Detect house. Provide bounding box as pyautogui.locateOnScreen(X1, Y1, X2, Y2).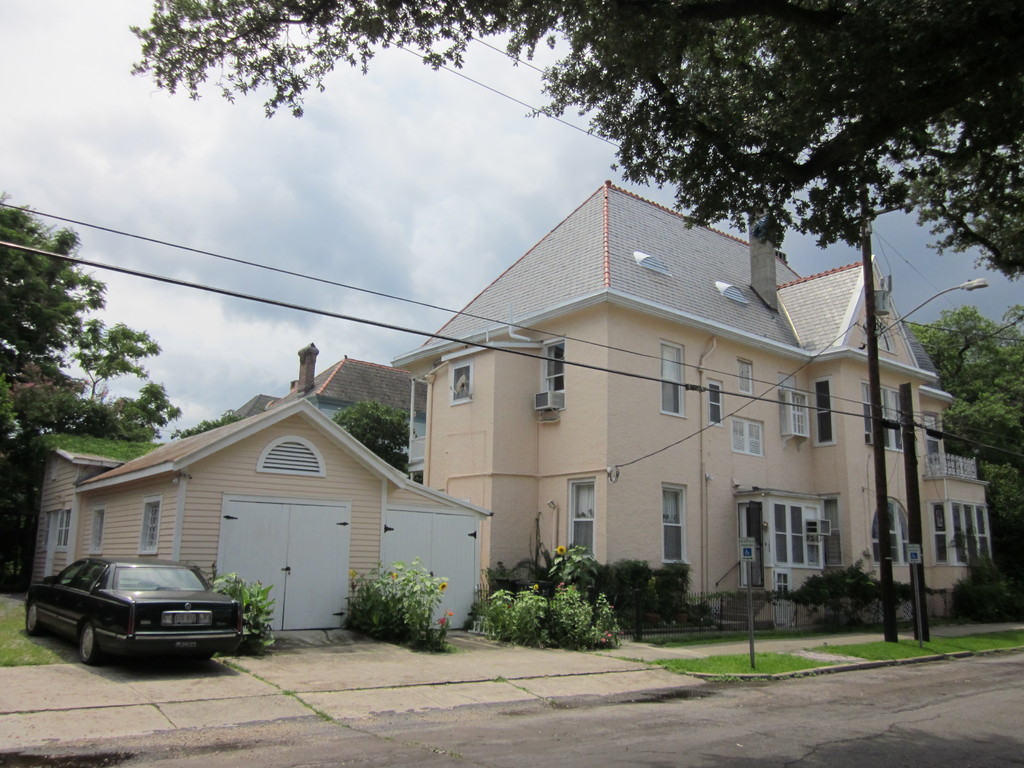
pyautogui.locateOnScreen(387, 179, 991, 628).
